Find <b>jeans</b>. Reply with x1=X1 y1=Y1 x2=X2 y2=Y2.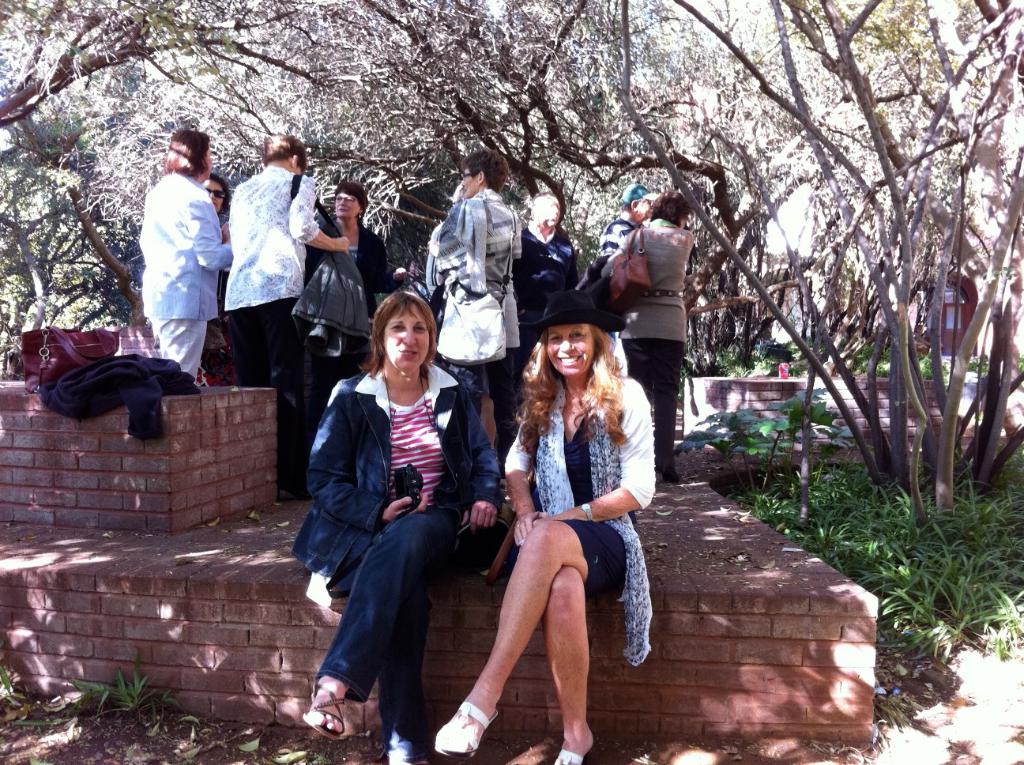
x1=303 y1=539 x2=450 y2=725.
